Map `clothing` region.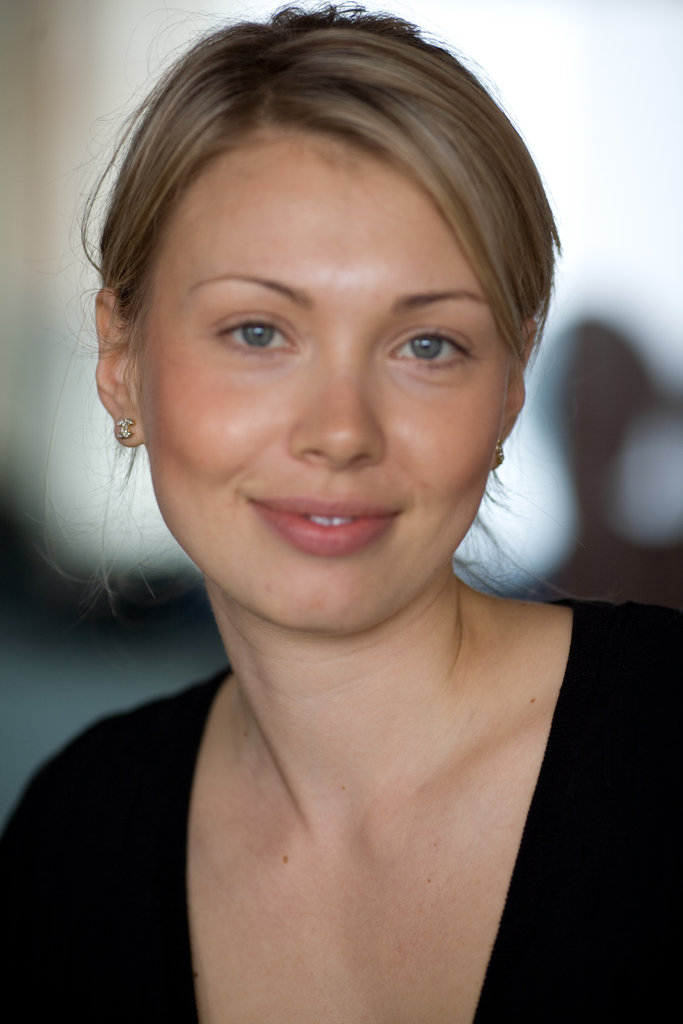
Mapped to 72:595:673:988.
